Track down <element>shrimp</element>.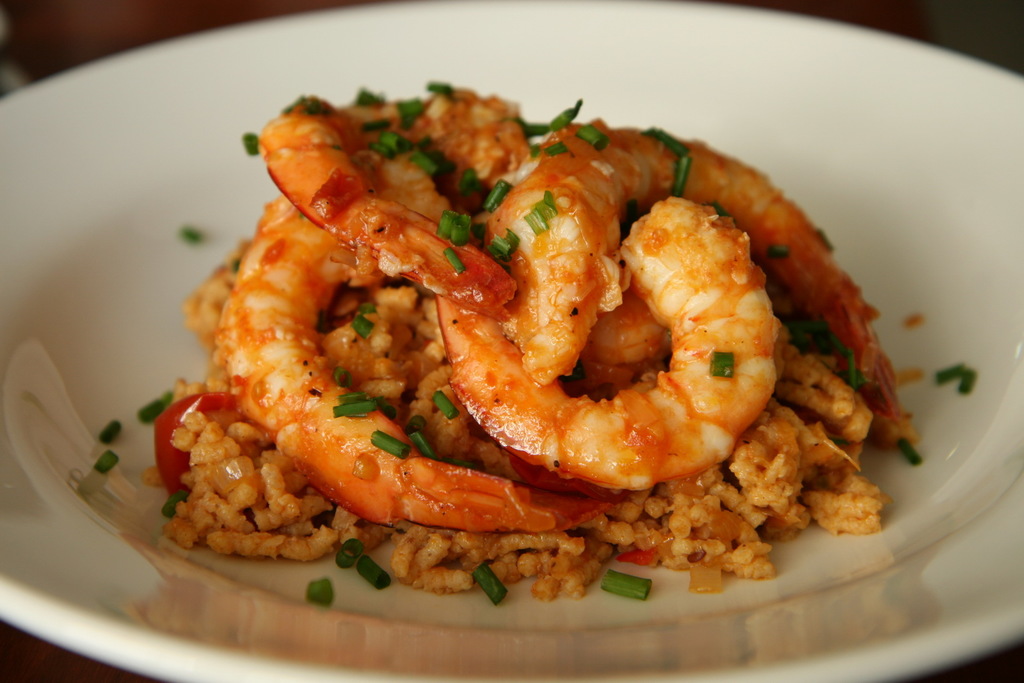
Tracked to l=214, t=150, r=611, b=535.
